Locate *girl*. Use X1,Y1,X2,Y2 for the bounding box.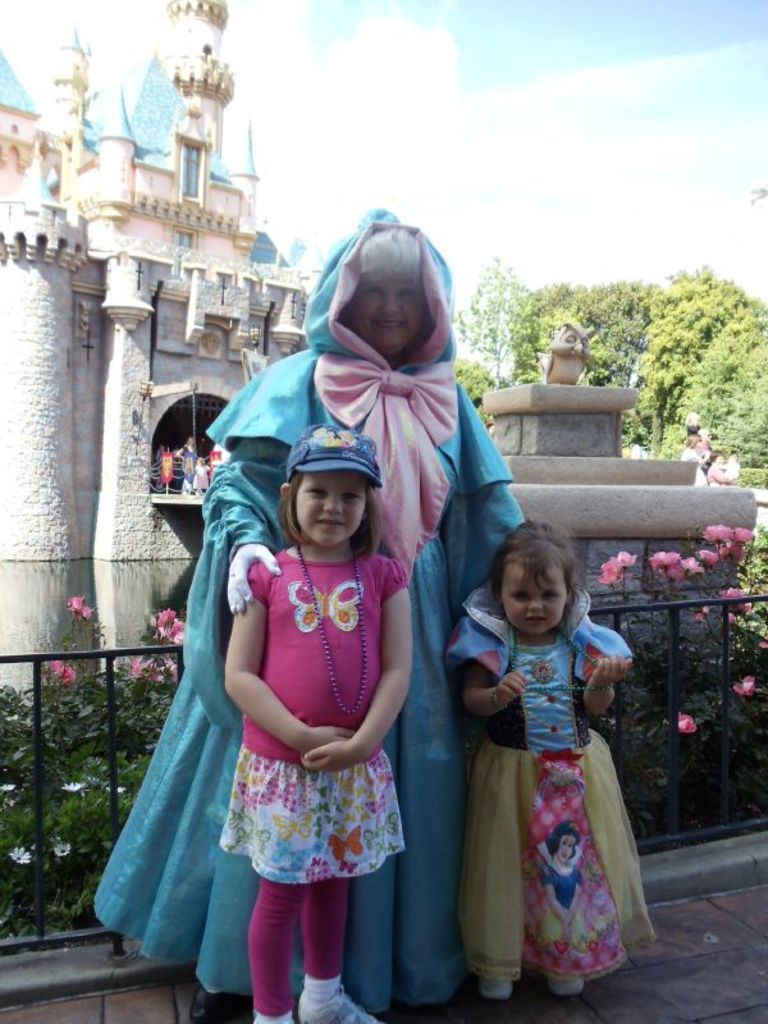
216,420,421,1023.
